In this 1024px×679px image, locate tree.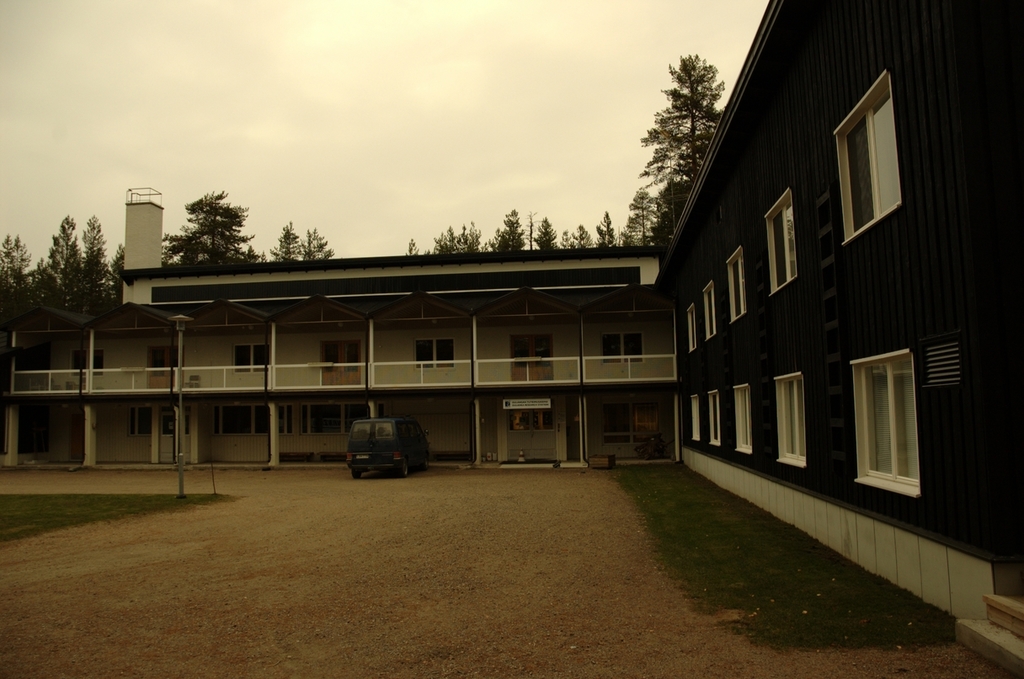
Bounding box: select_region(632, 48, 731, 206).
